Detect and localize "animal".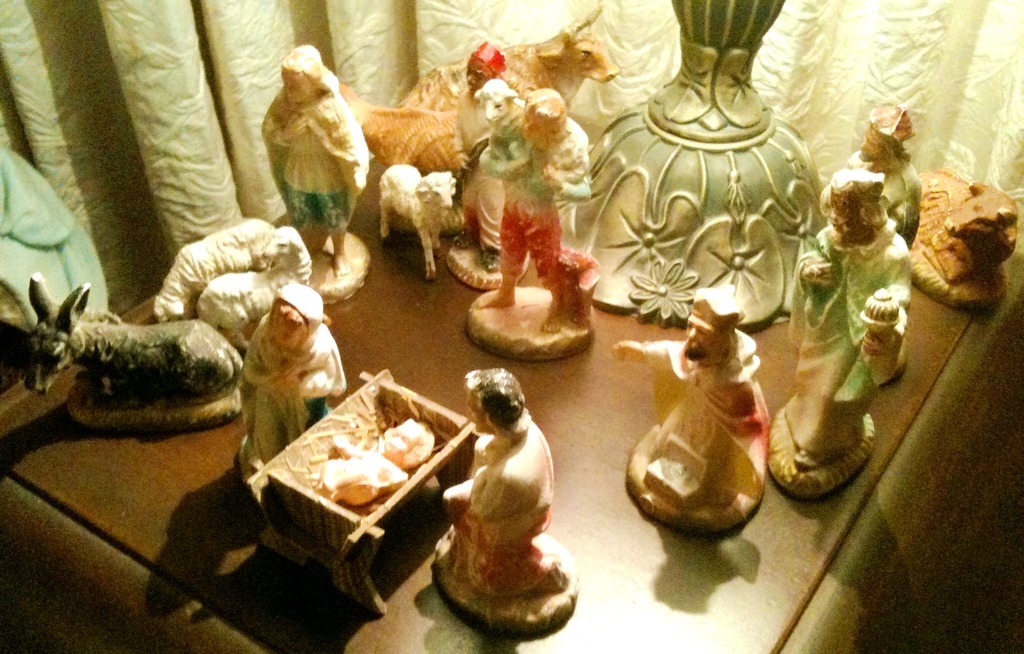
Localized at bbox=(195, 226, 320, 347).
